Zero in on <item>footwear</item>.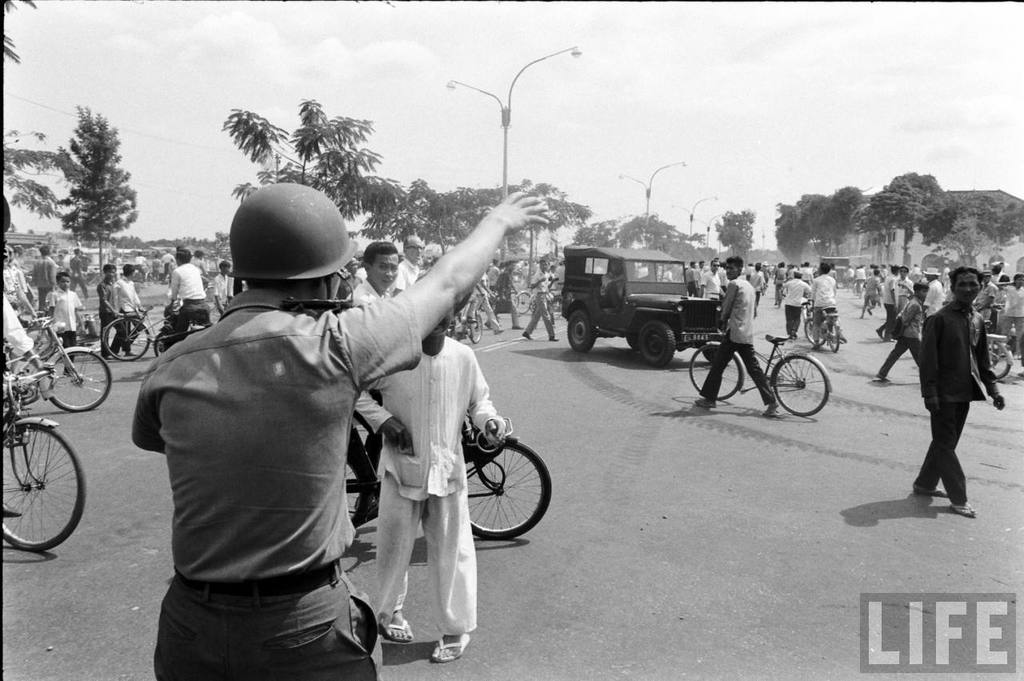
Zeroed in: bbox=(521, 330, 533, 340).
